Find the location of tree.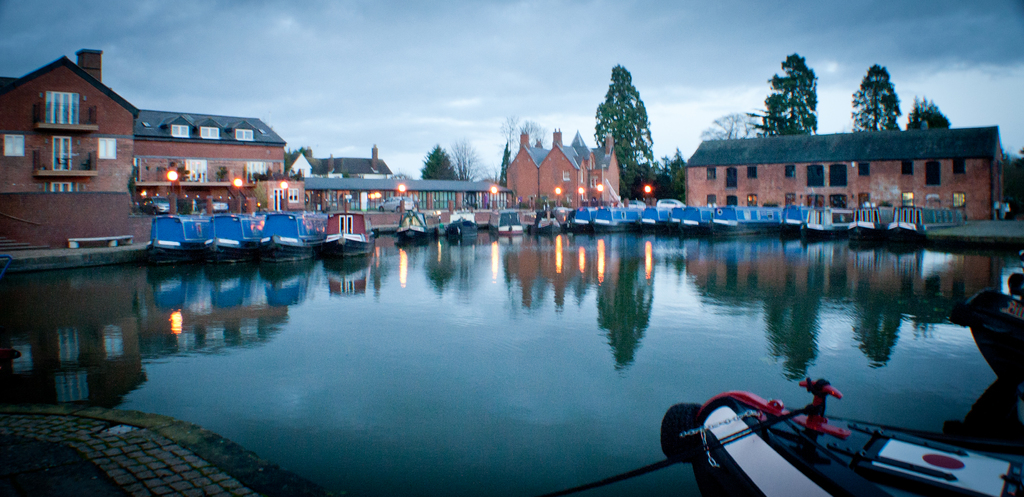
Location: <box>695,108,759,140</box>.
